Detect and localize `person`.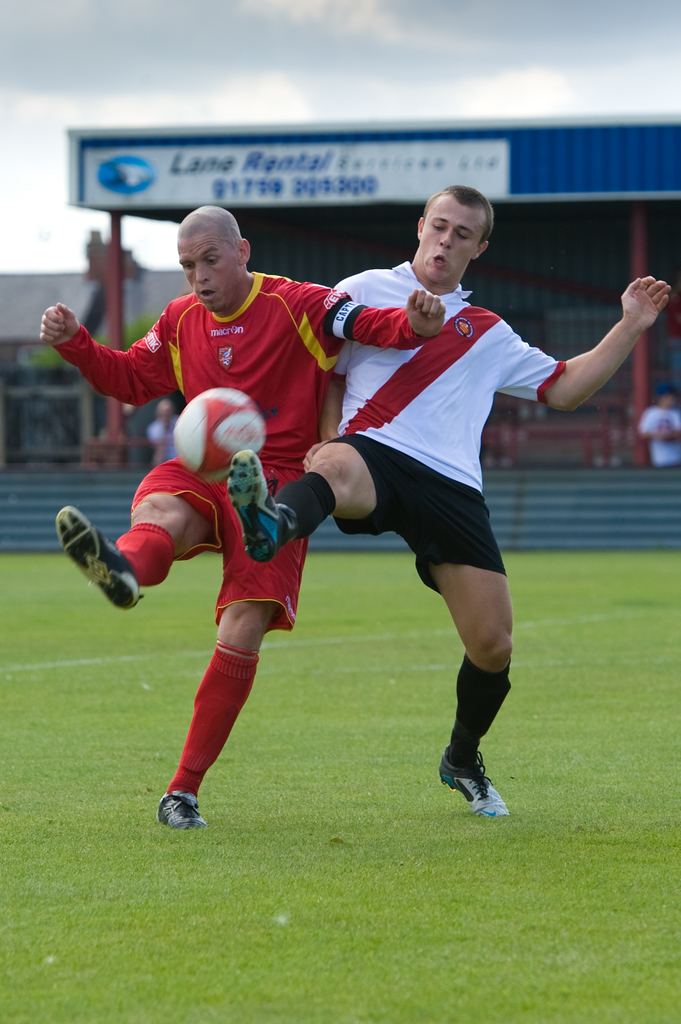
Localized at 227/176/673/818.
